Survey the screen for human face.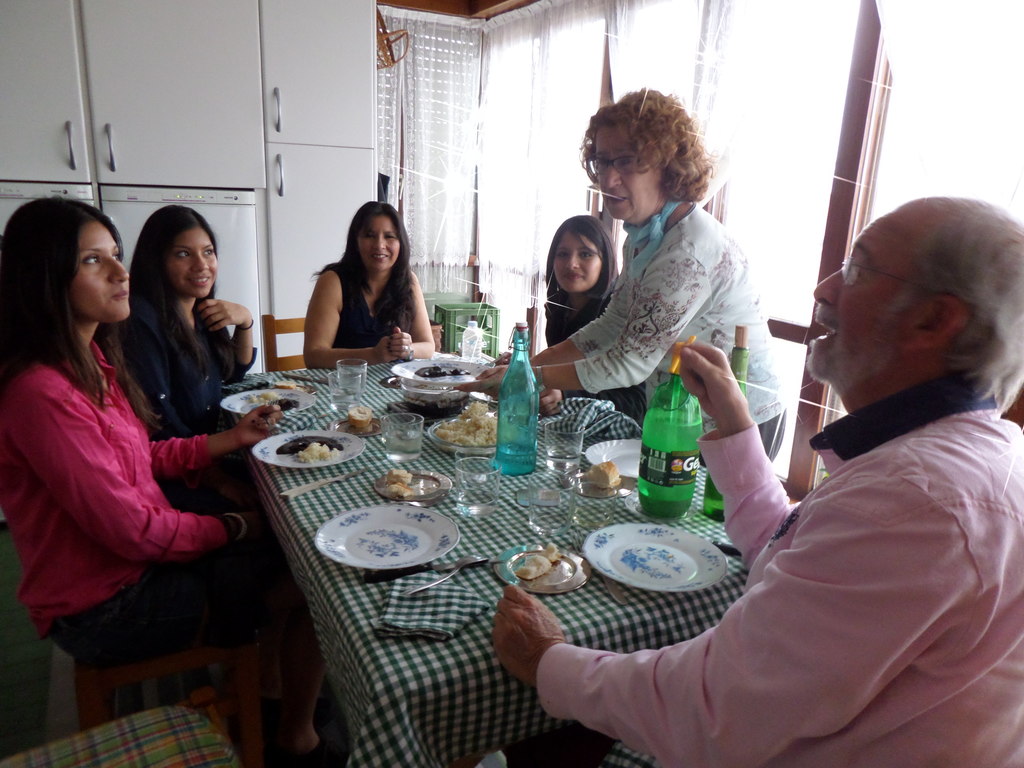
Survey found: select_region(72, 227, 136, 325).
